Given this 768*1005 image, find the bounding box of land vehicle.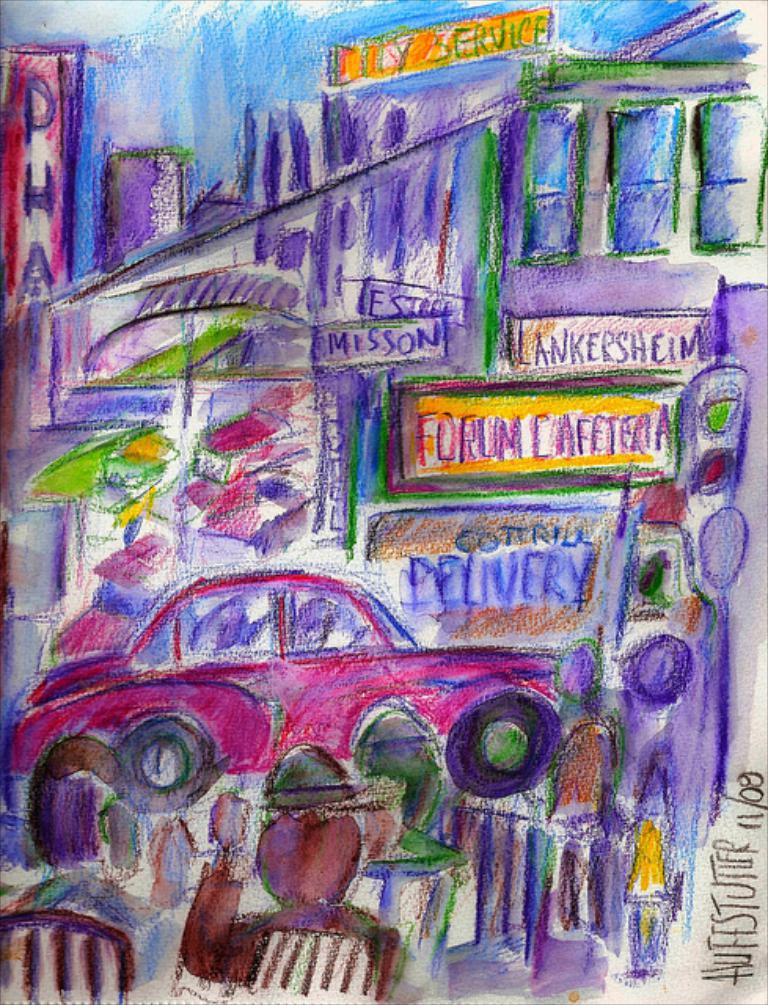
rect(9, 565, 608, 843).
